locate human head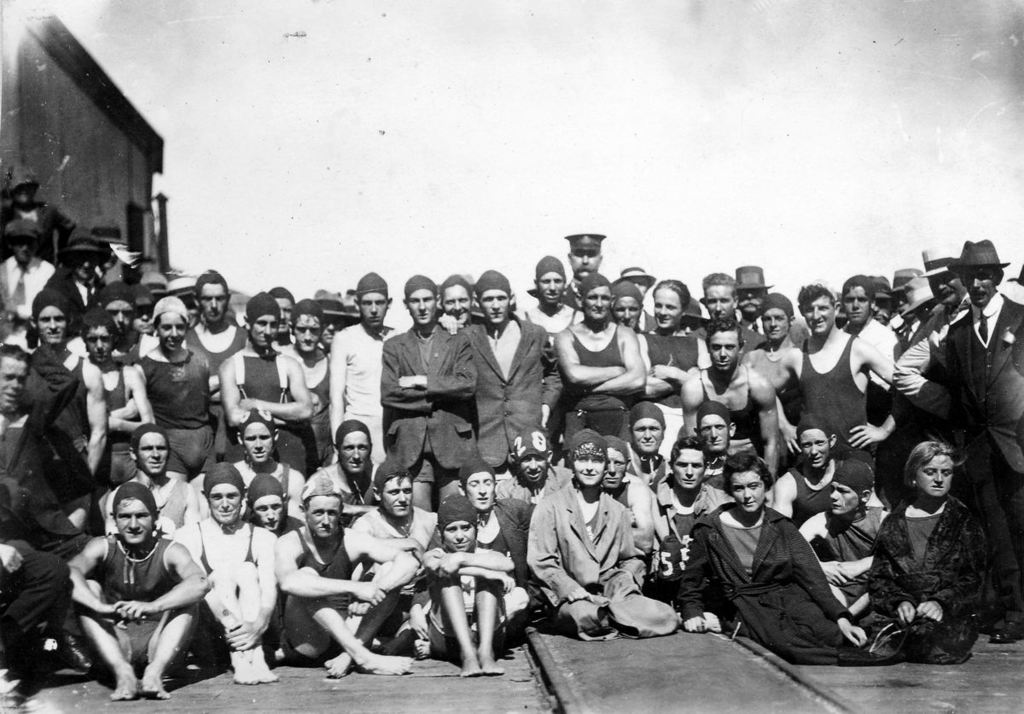
(9,225,38,271)
